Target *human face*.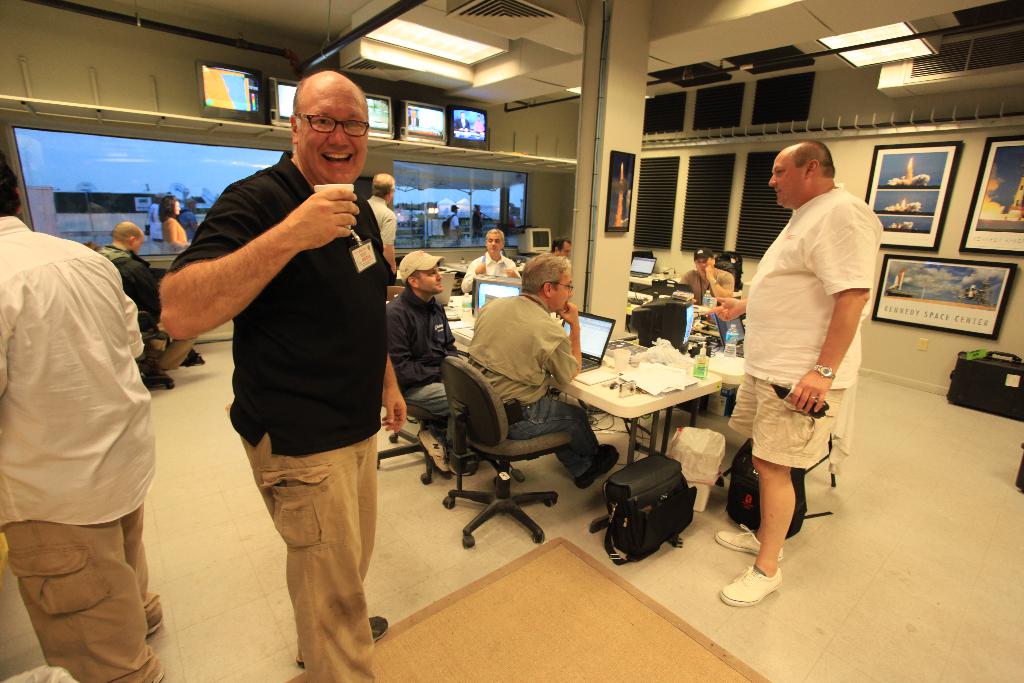
Target region: (770, 152, 806, 204).
